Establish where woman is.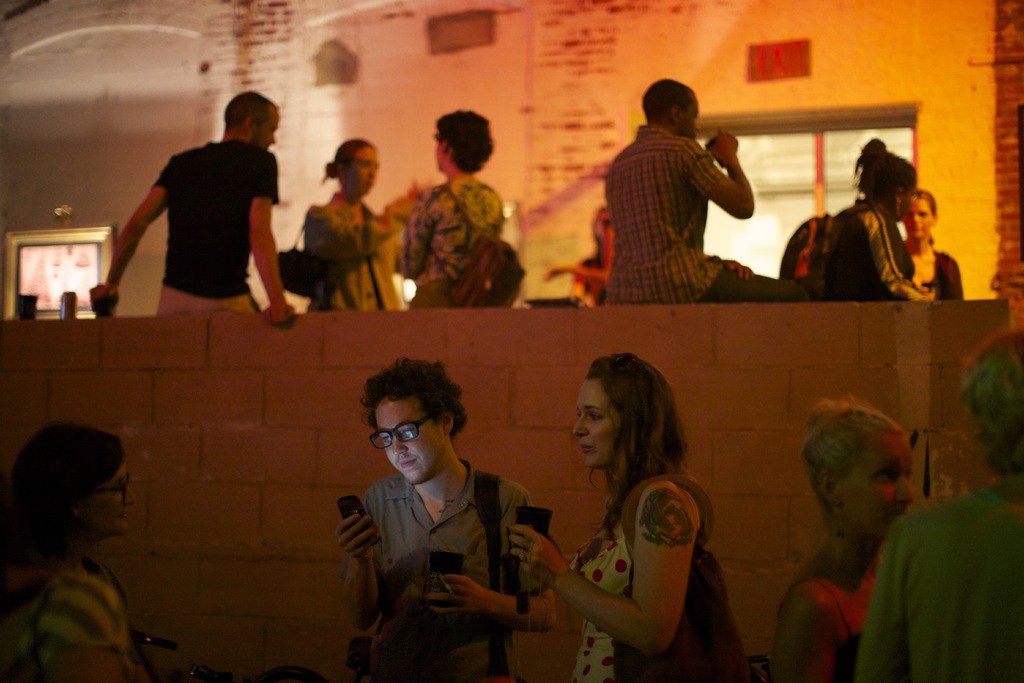
Established at locate(775, 388, 916, 682).
